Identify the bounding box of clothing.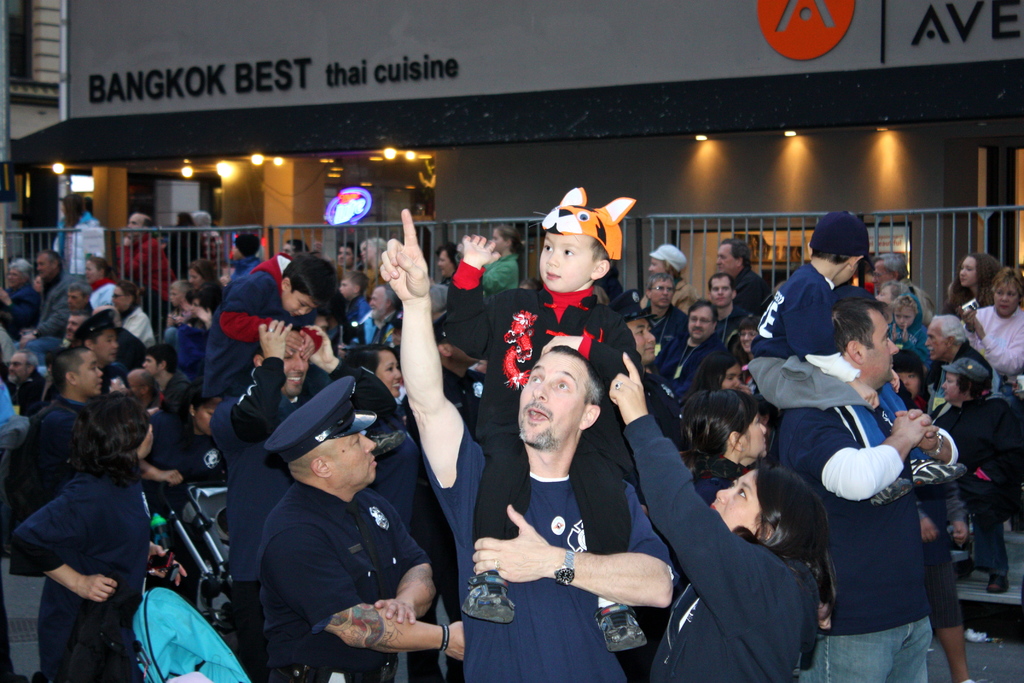
bbox(753, 267, 959, 469).
